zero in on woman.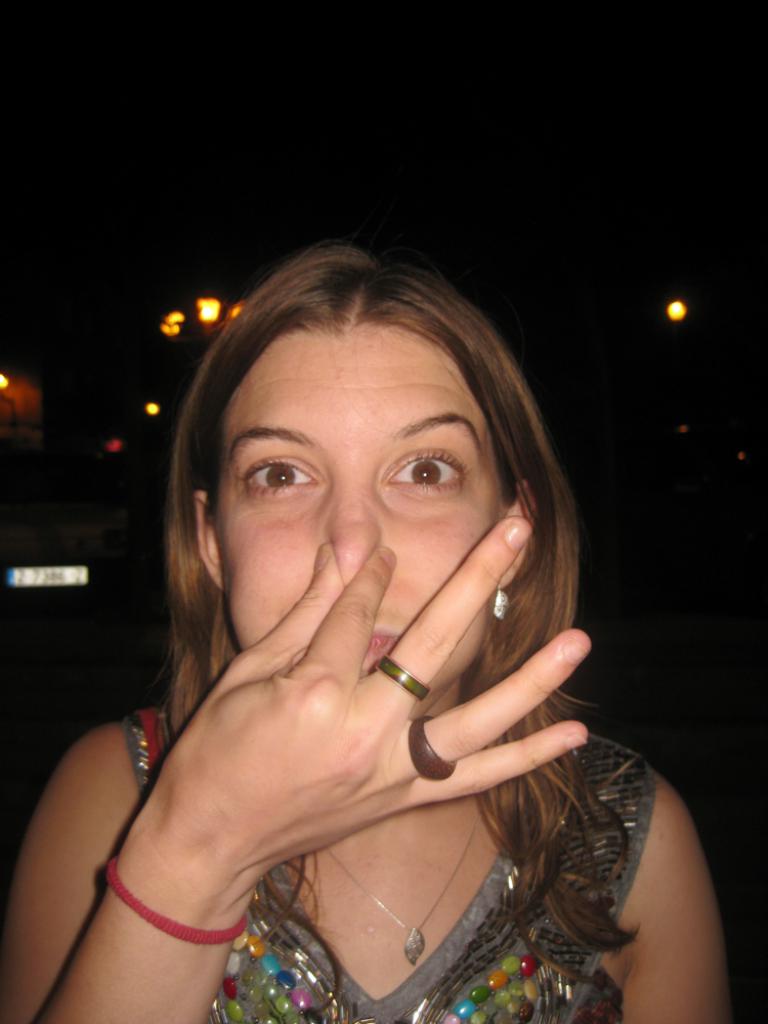
Zeroed in: select_region(9, 193, 616, 1023).
